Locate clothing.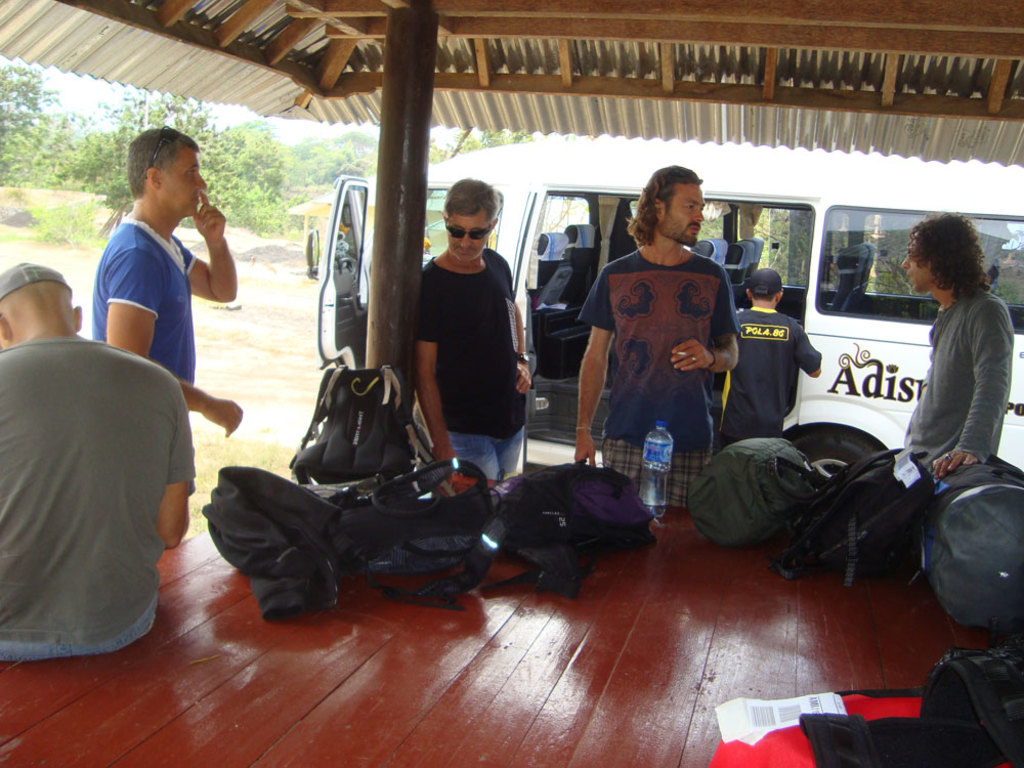
Bounding box: 0 333 209 669.
